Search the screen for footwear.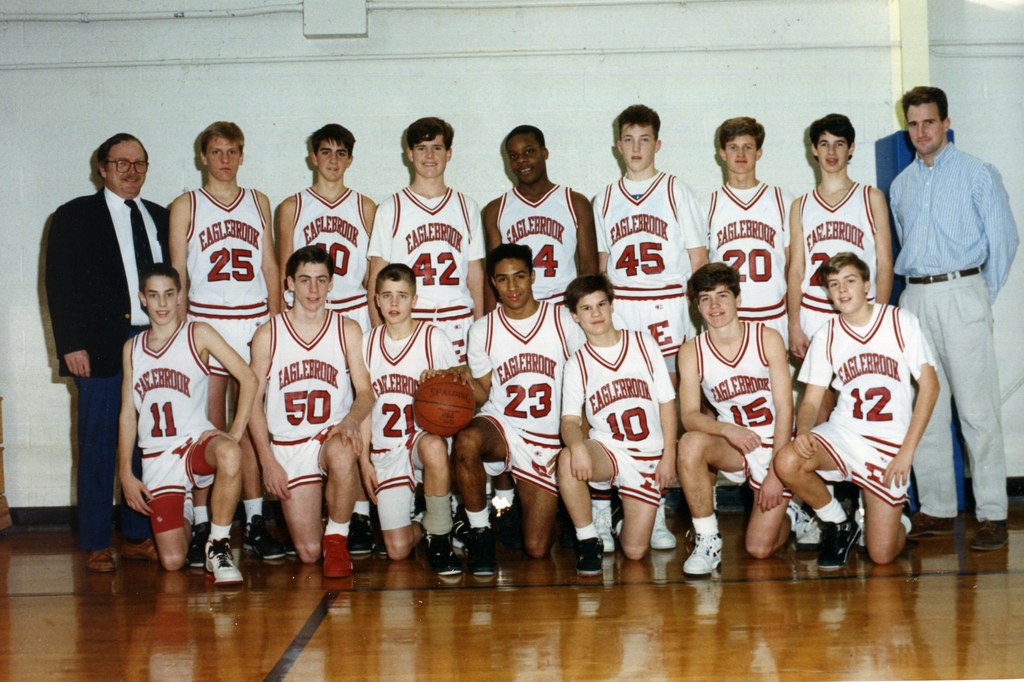
Found at <bbox>683, 530, 730, 580</bbox>.
